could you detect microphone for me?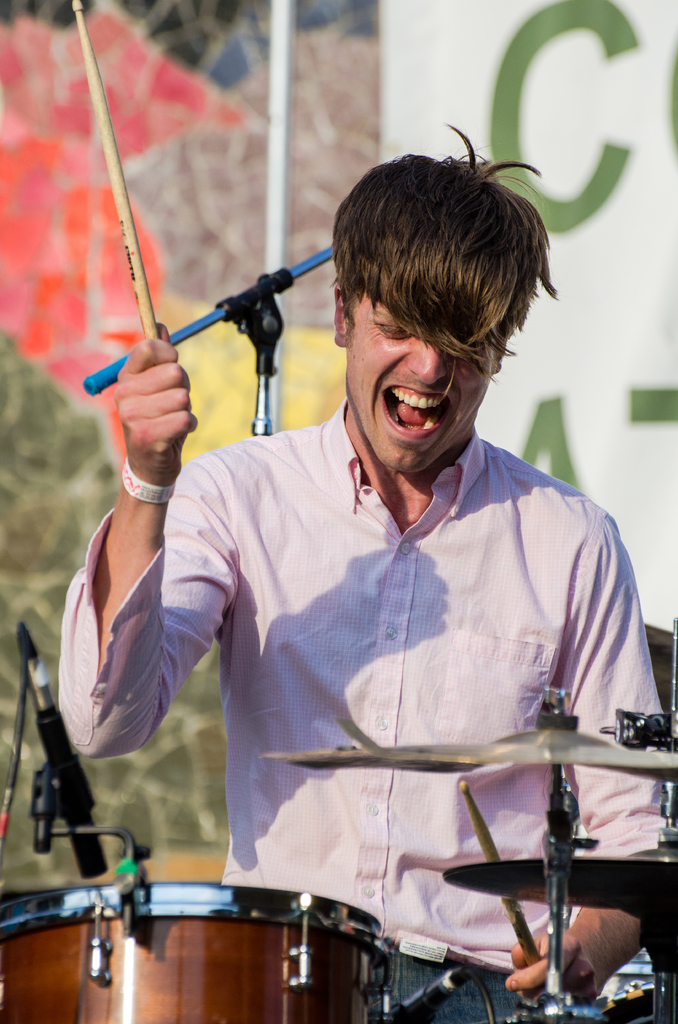
Detection result: region(28, 652, 109, 879).
